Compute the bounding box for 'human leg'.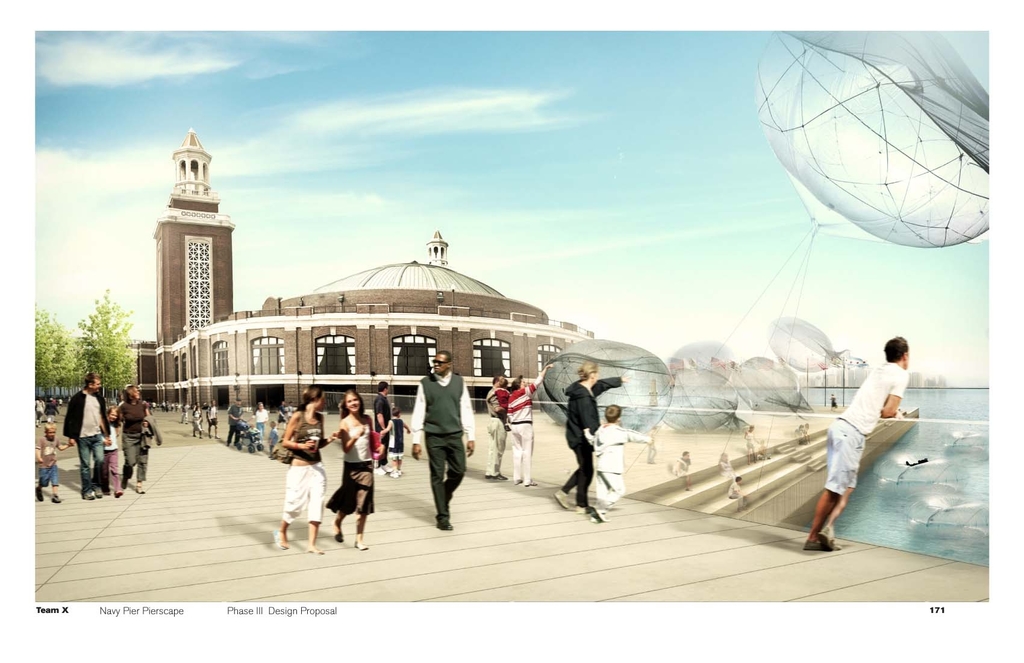
124:430:140:482.
